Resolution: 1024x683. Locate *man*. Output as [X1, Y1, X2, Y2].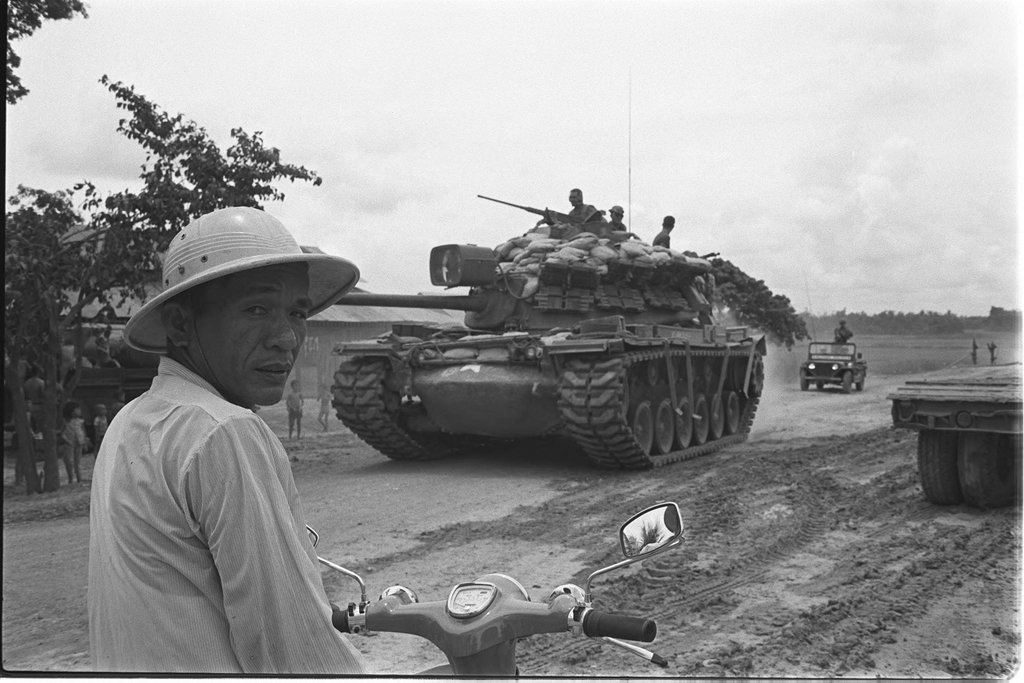
[81, 217, 374, 682].
